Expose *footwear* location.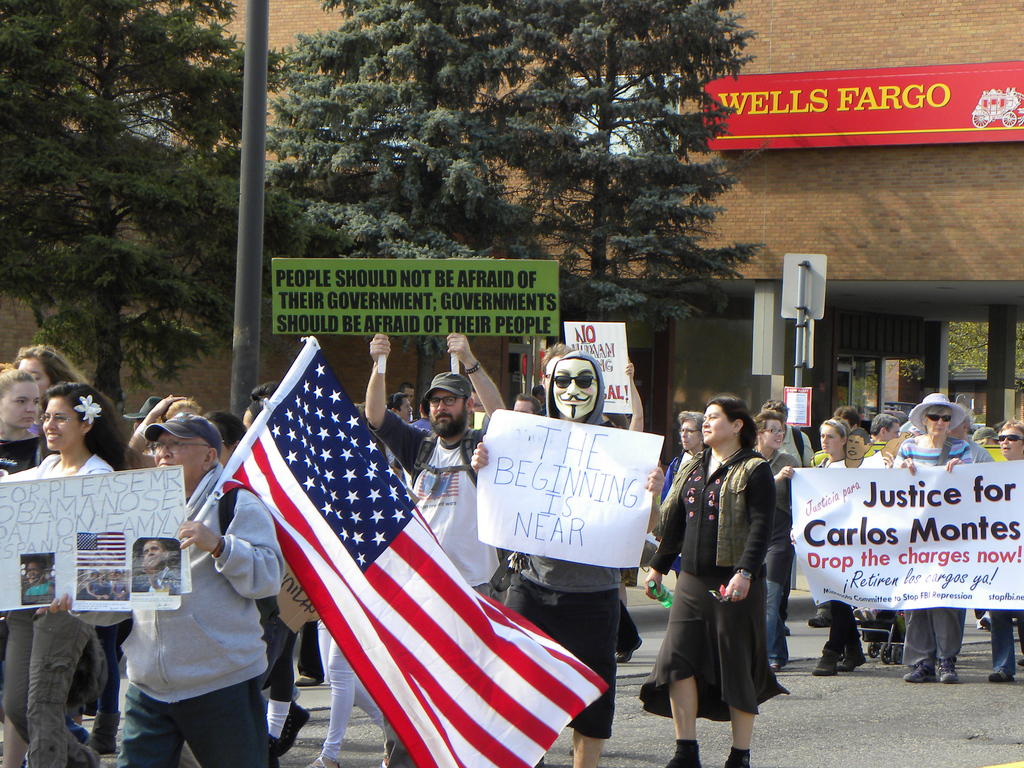
Exposed at Rect(940, 659, 958, 682).
